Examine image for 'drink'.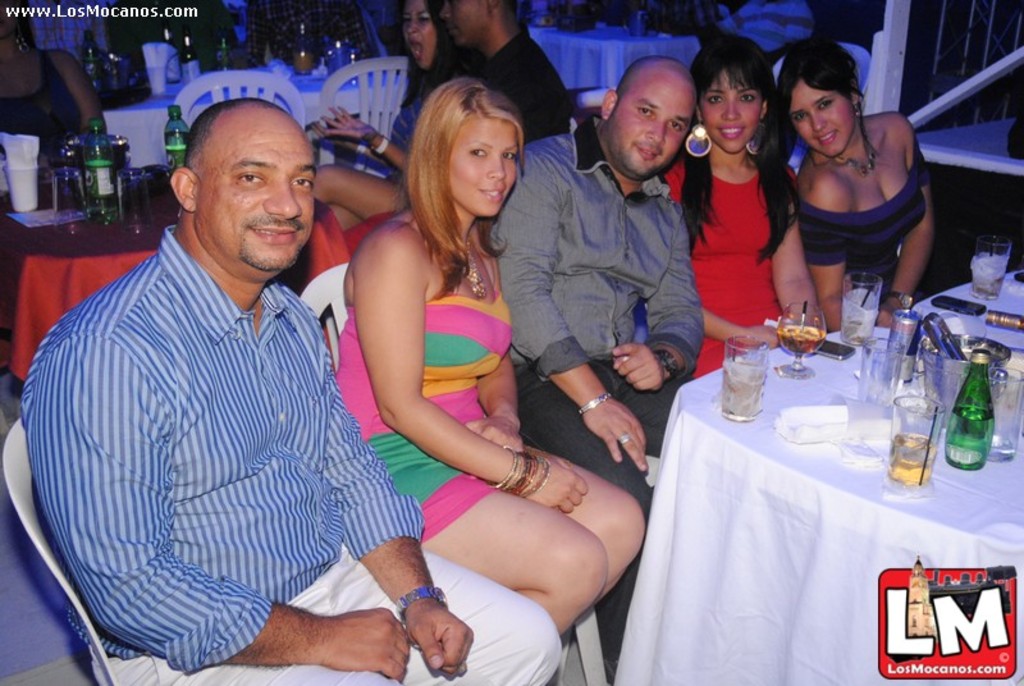
Examination result: region(88, 148, 113, 229).
